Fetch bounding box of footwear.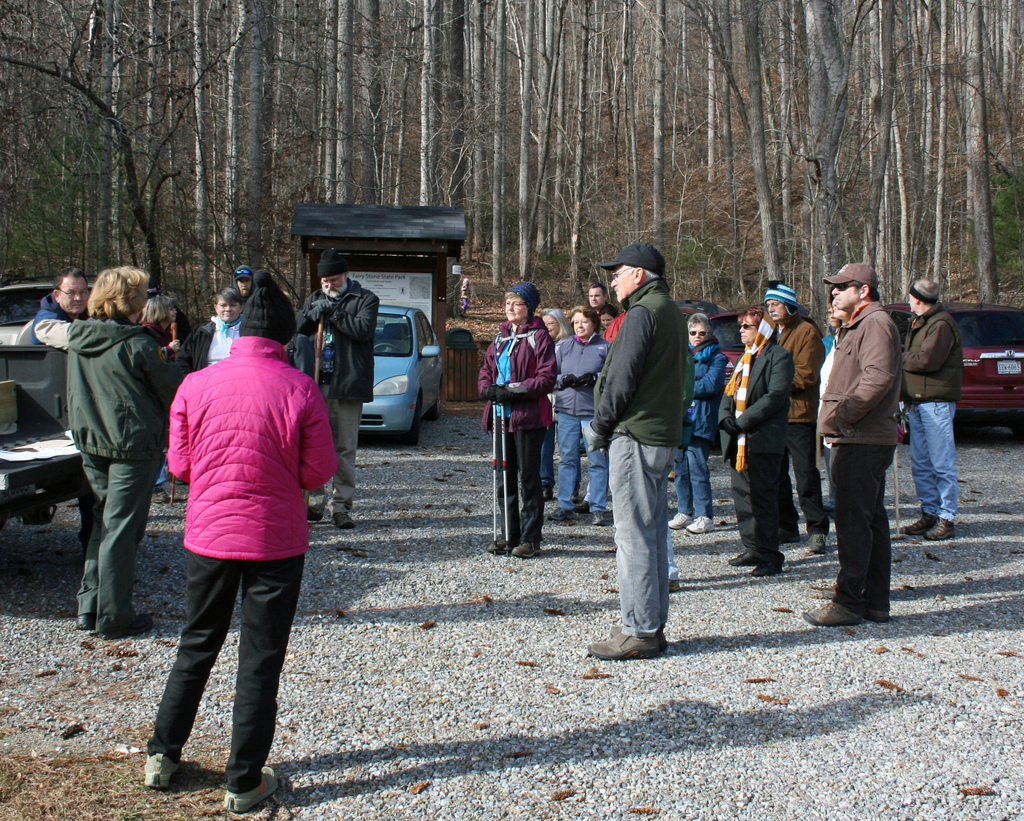
Bbox: (687,513,719,534).
